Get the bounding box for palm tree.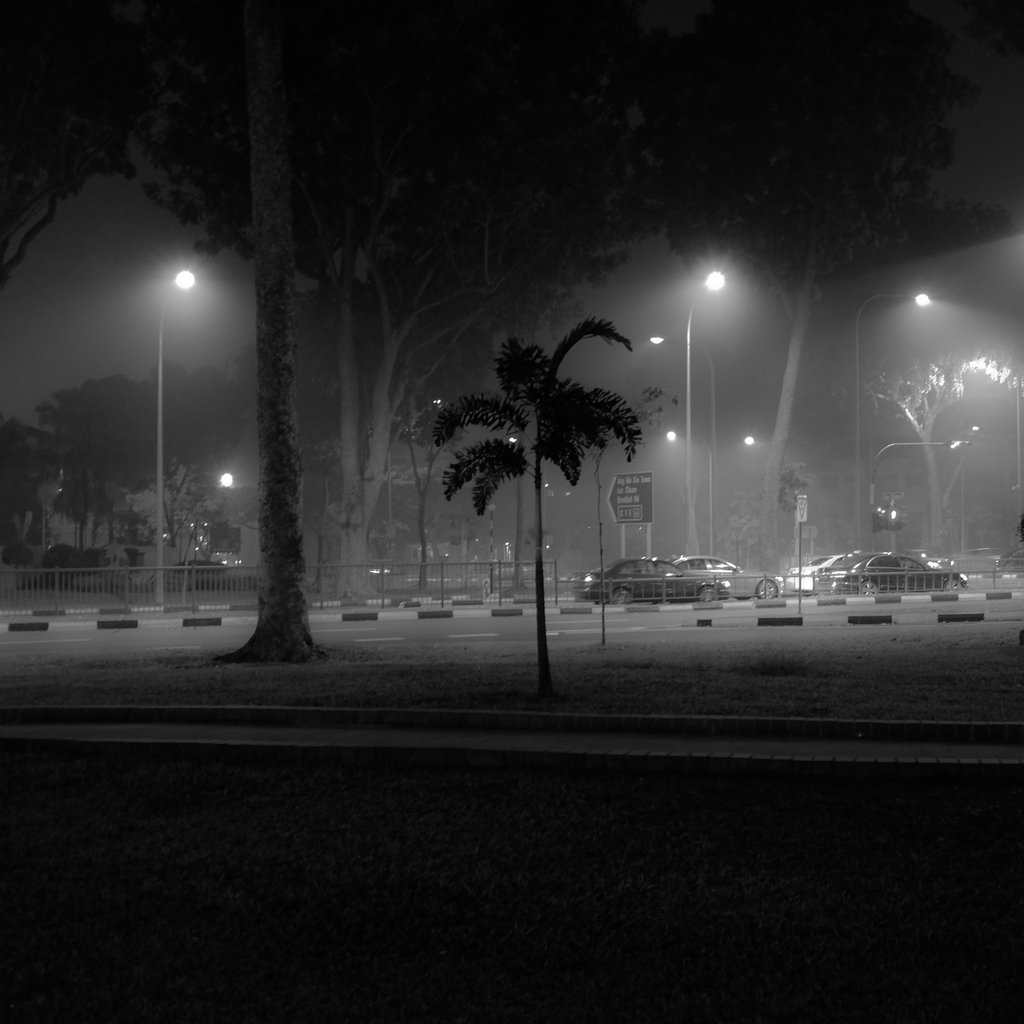
(left=98, top=47, right=516, bottom=637).
